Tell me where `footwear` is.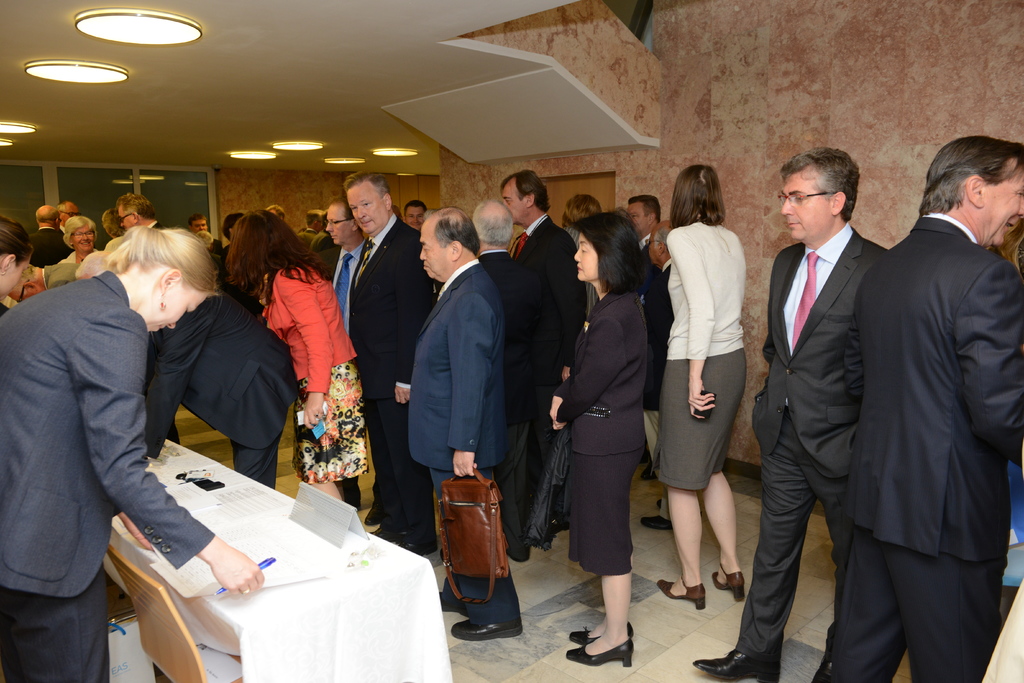
`footwear` is at [left=435, top=591, right=475, bottom=614].
